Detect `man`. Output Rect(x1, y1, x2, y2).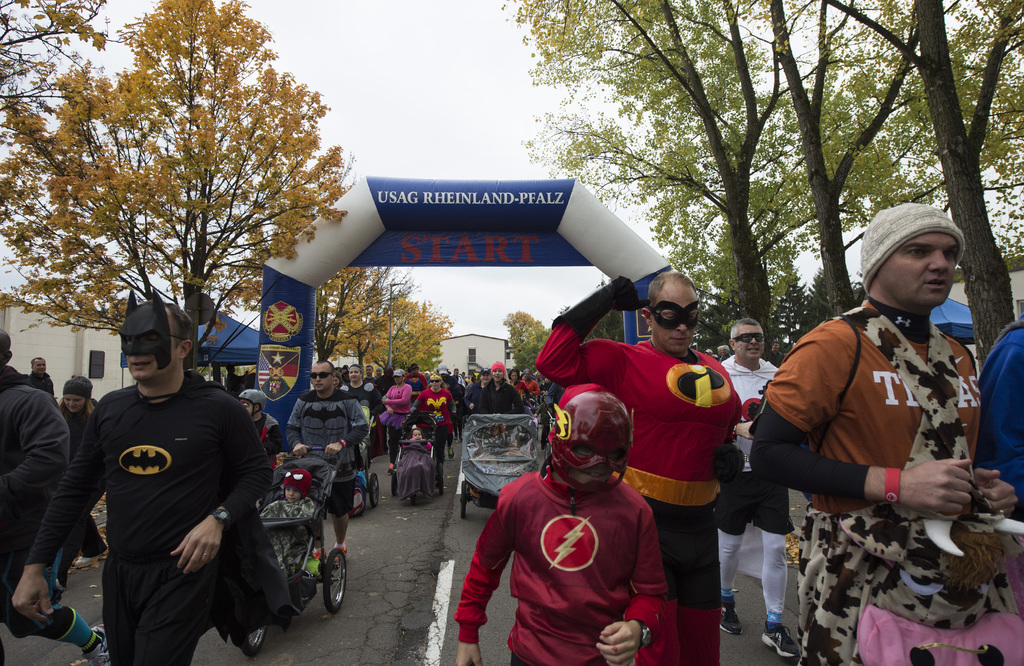
Rect(764, 201, 998, 649).
